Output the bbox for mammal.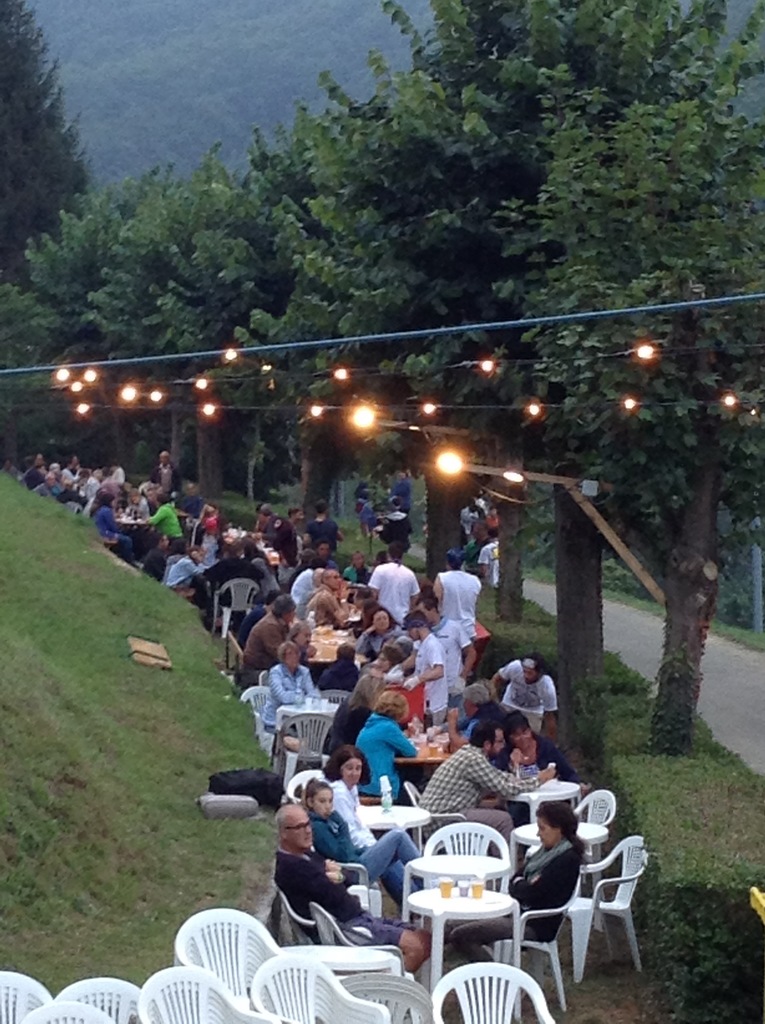
BBox(319, 644, 360, 688).
